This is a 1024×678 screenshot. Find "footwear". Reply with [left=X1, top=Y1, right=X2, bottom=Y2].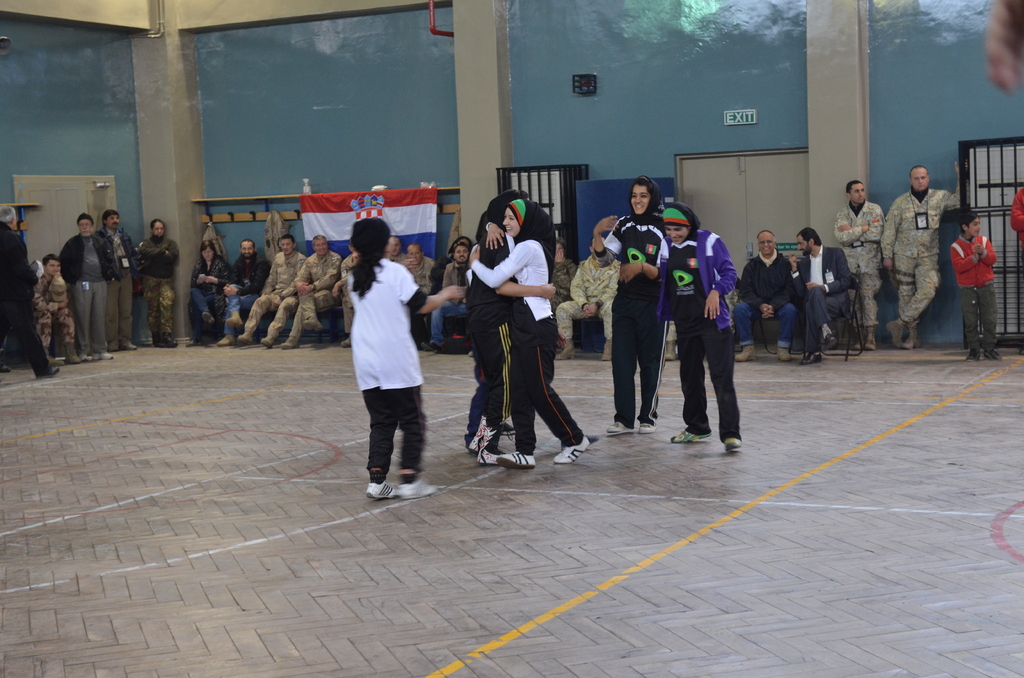
[left=162, top=331, right=179, bottom=350].
